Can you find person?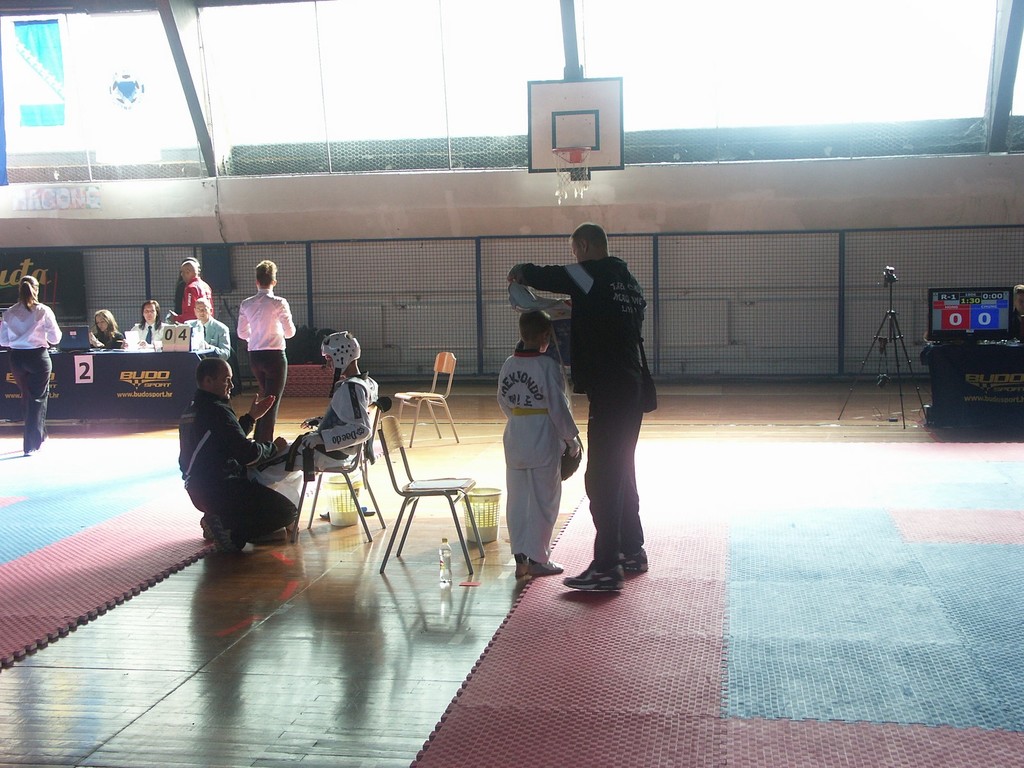
Yes, bounding box: l=170, t=261, r=212, b=327.
